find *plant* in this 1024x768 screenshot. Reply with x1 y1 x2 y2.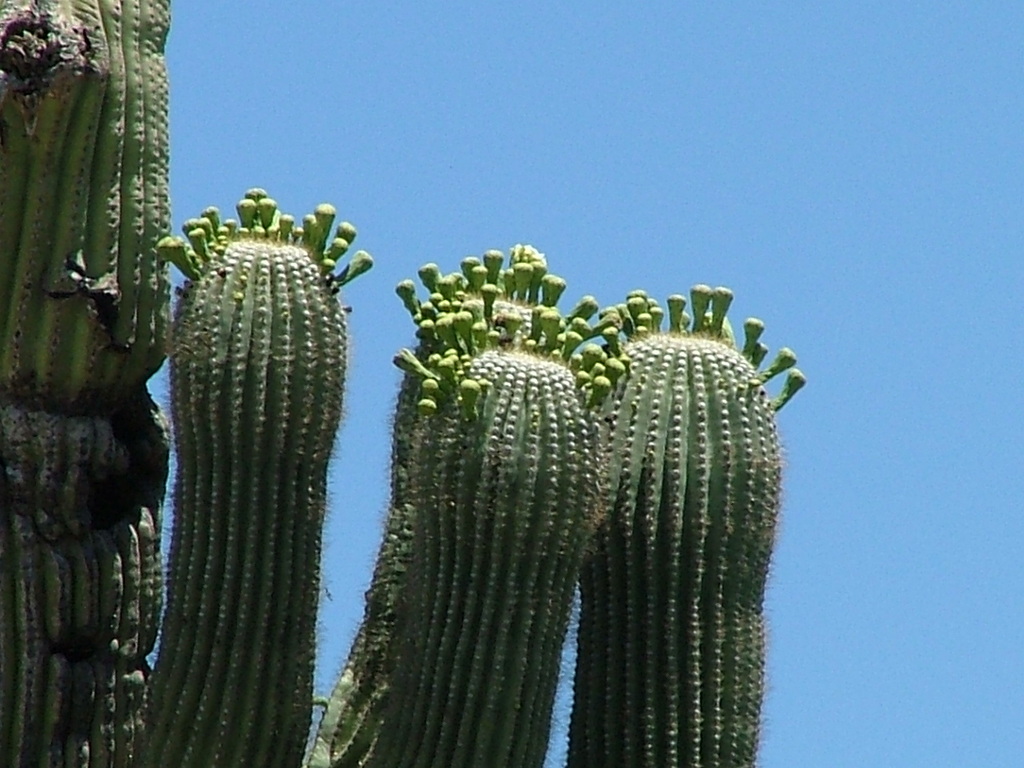
555 274 827 764.
